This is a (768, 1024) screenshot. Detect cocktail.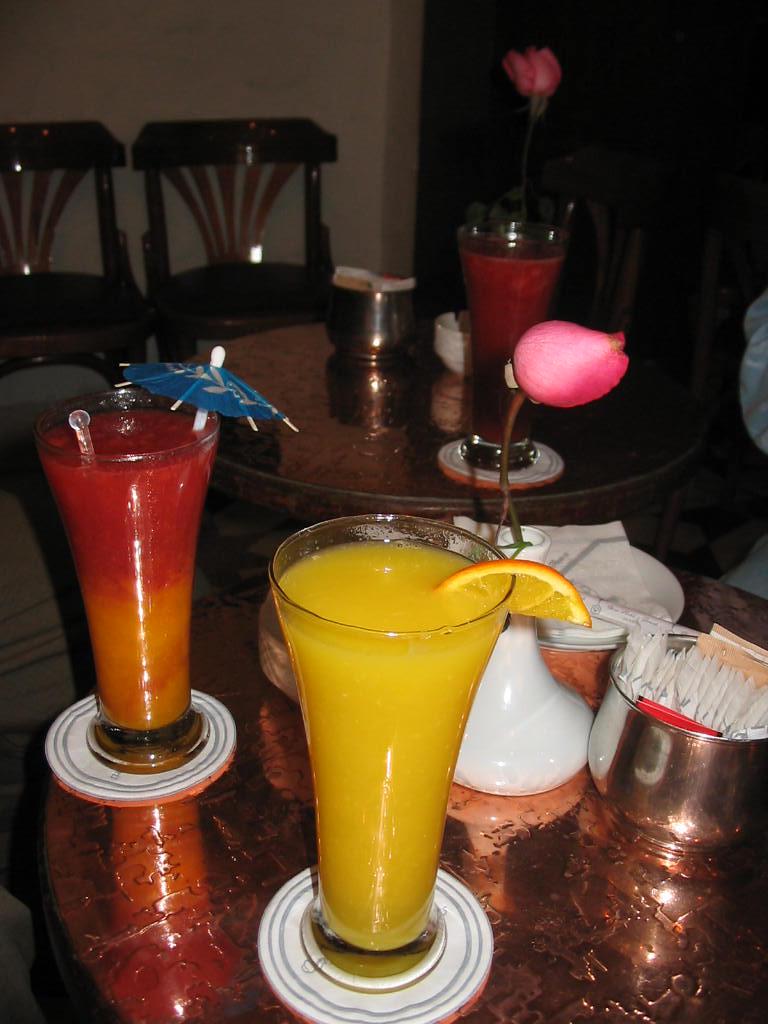
x1=25, y1=383, x2=234, y2=768.
